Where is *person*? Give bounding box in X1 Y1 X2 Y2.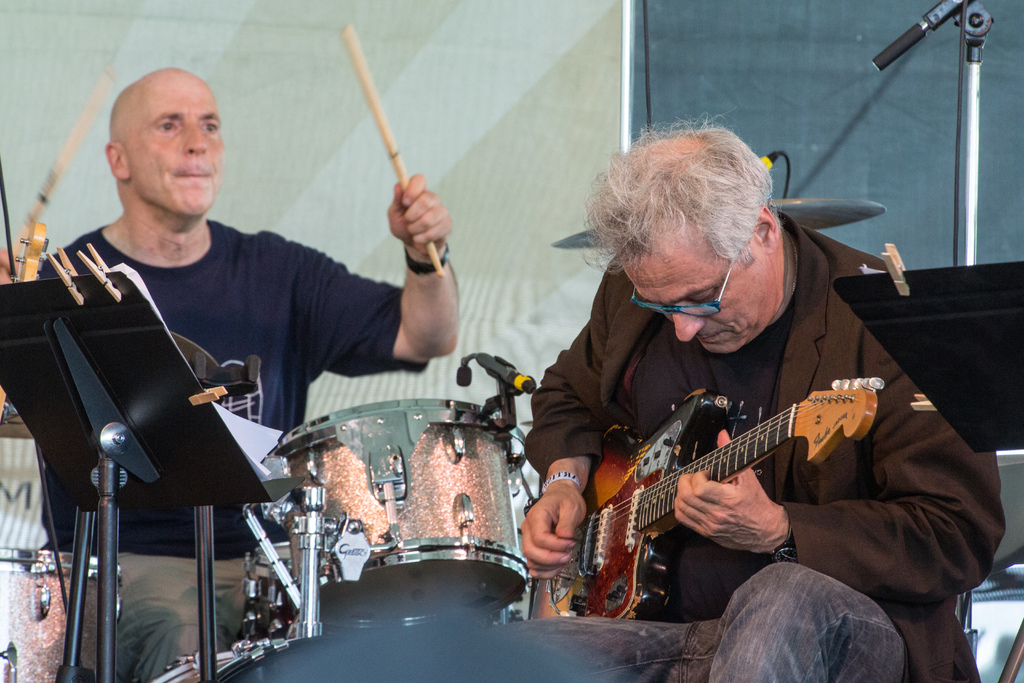
474 119 1009 682.
